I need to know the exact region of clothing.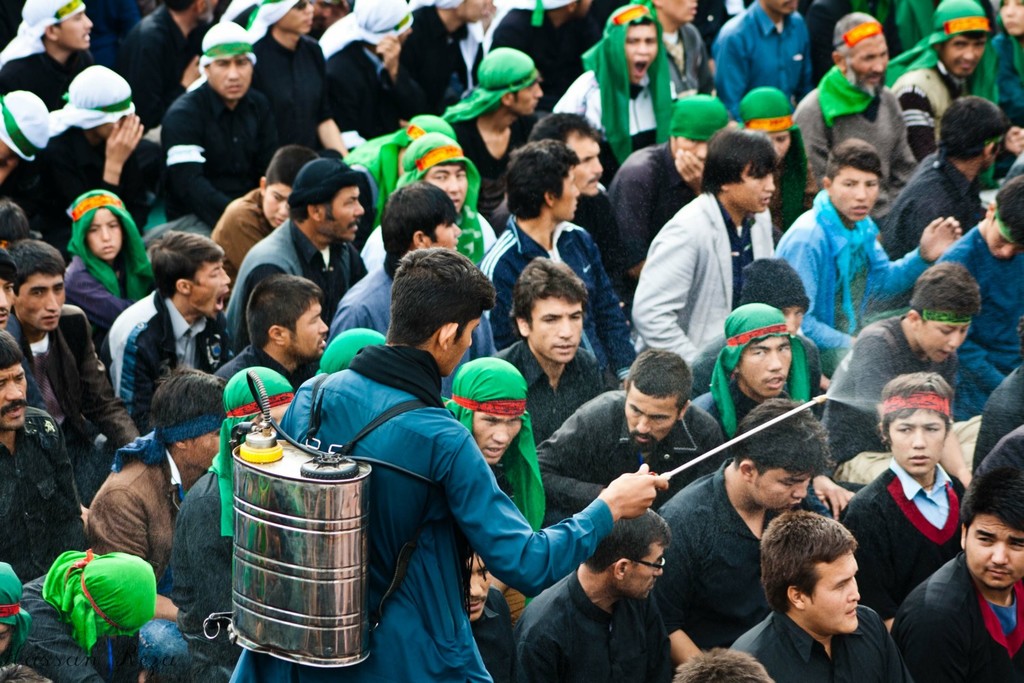
Region: x1=839 y1=448 x2=989 y2=610.
